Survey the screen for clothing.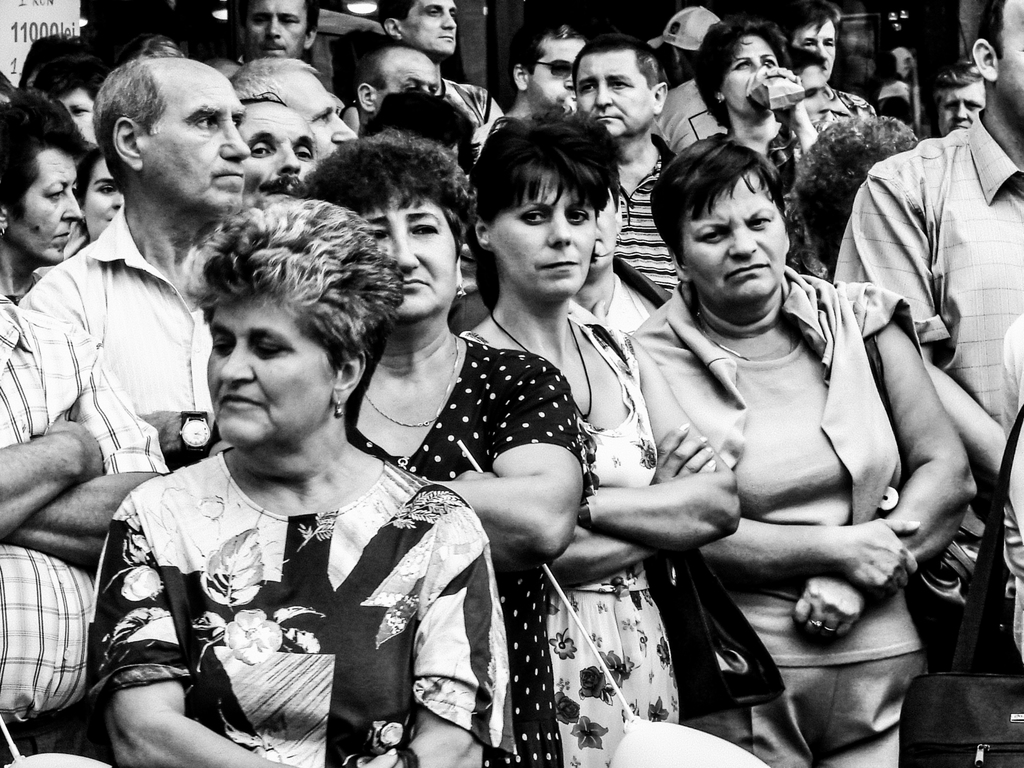
Survey found: locate(89, 444, 501, 767).
